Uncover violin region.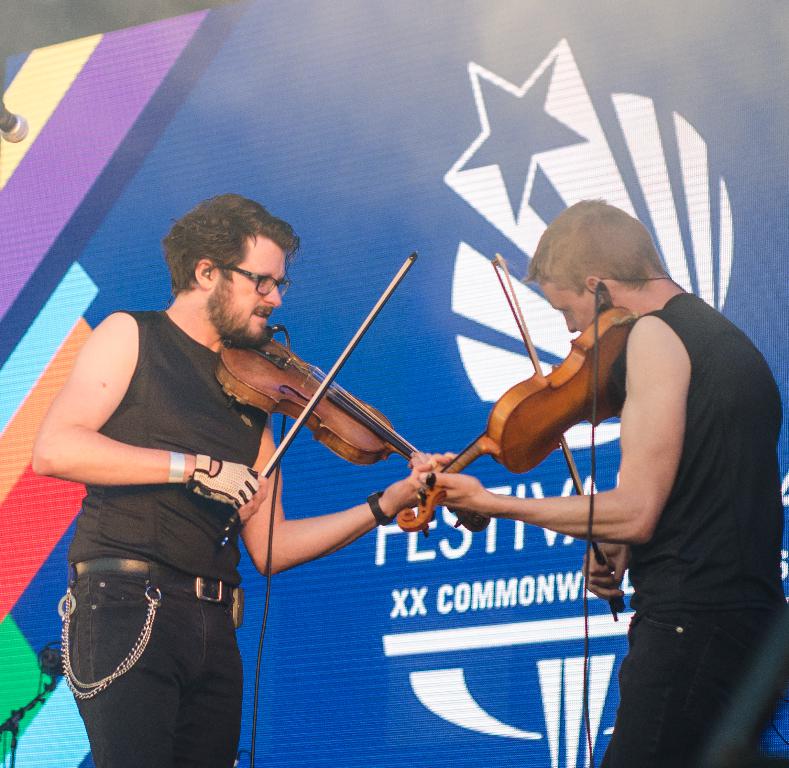
Uncovered: x1=196, y1=265, x2=520, y2=540.
